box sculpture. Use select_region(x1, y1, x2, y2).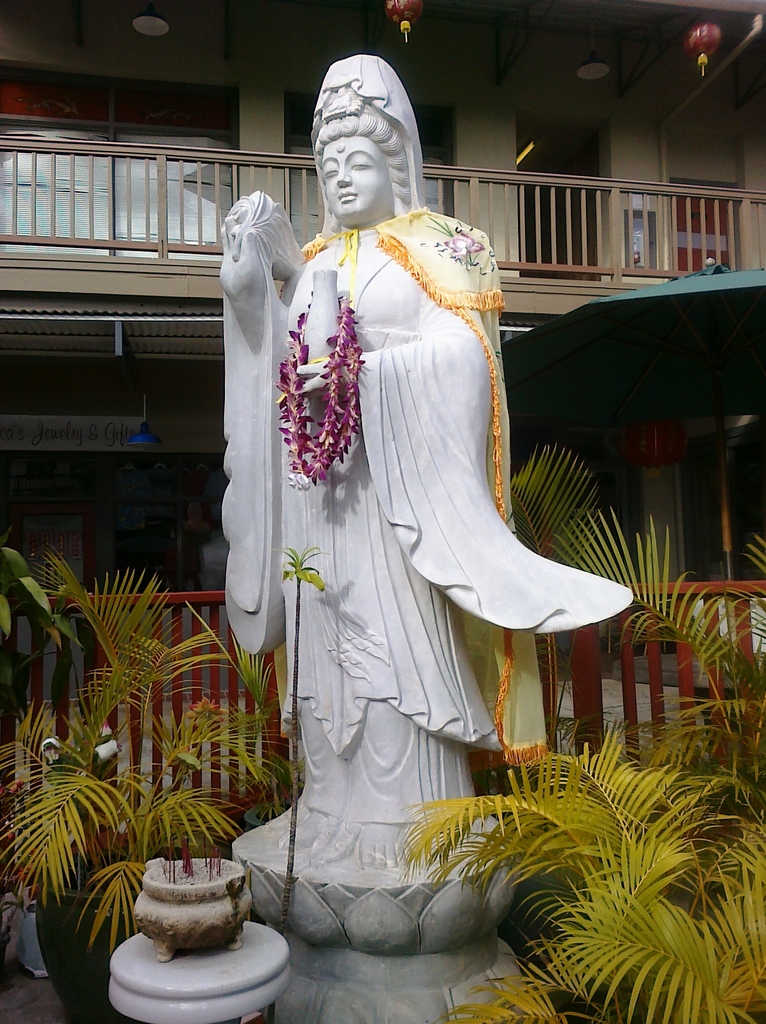
select_region(197, 85, 609, 952).
